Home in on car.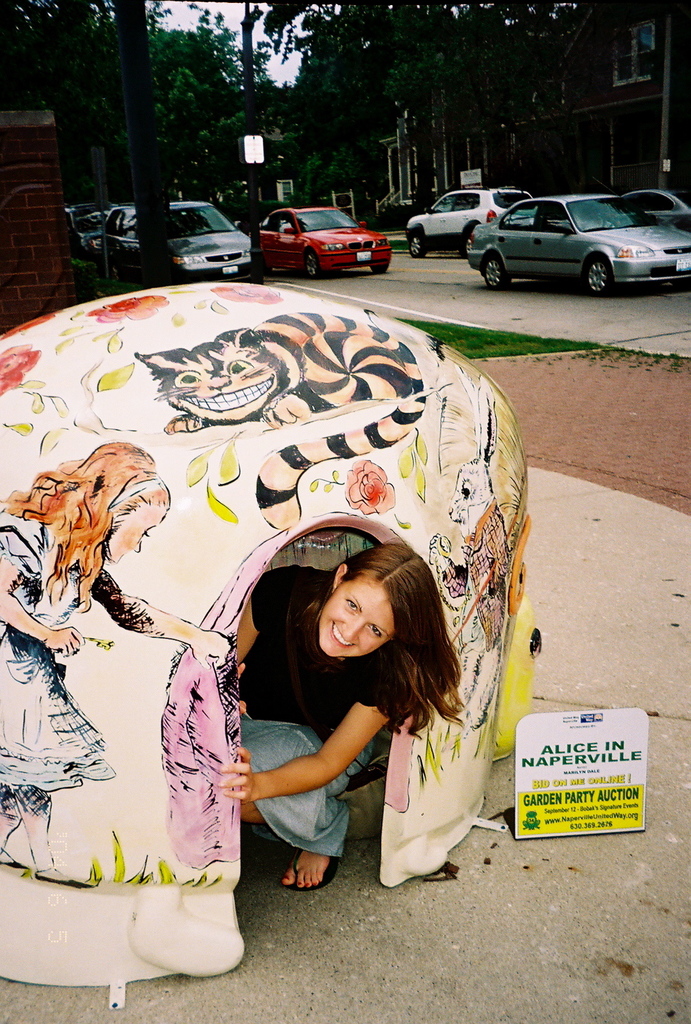
Homed in at pyautogui.locateOnScreen(399, 182, 537, 253).
